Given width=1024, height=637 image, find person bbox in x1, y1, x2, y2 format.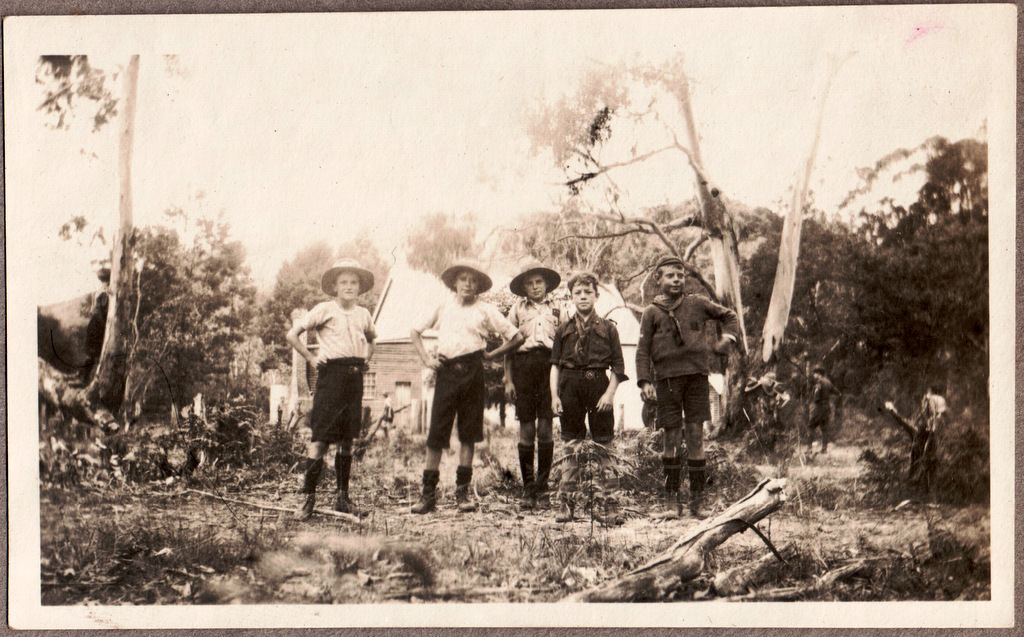
289, 262, 379, 522.
